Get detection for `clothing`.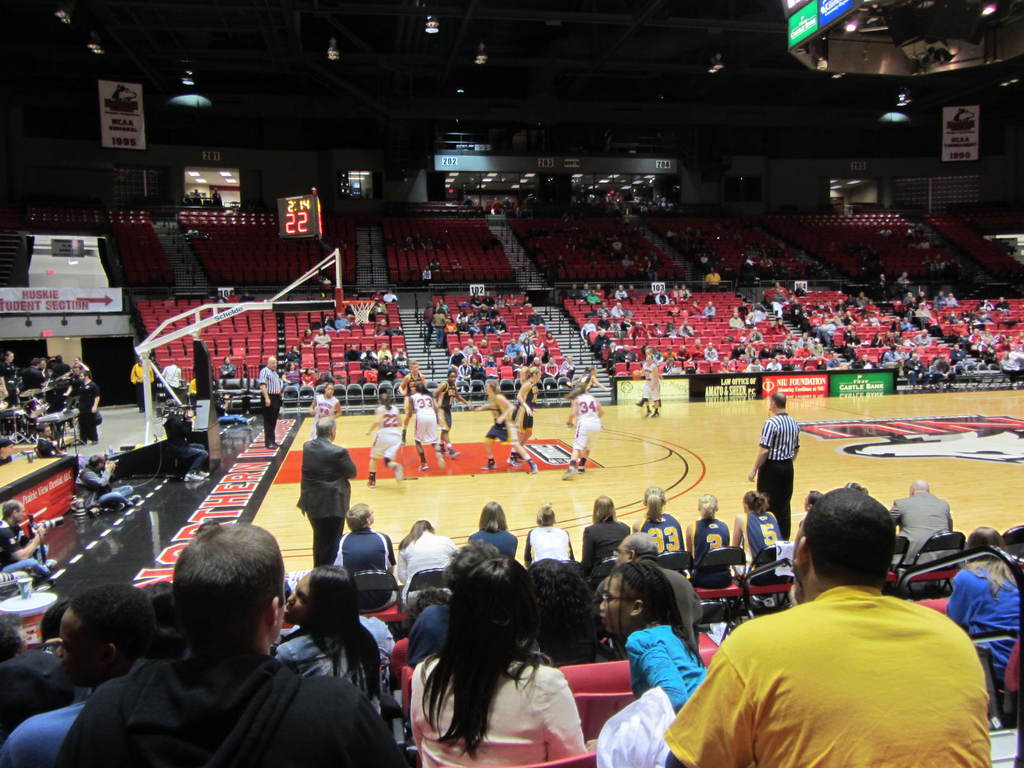
Detection: Rect(870, 337, 885, 350).
